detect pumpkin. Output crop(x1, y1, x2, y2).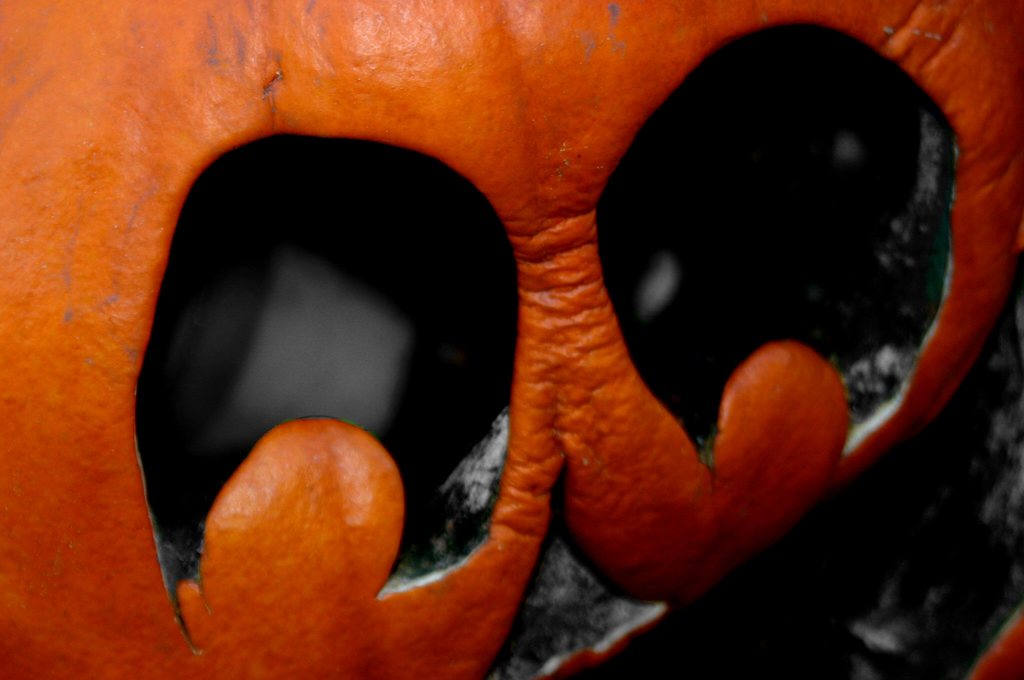
crop(0, 0, 1023, 679).
